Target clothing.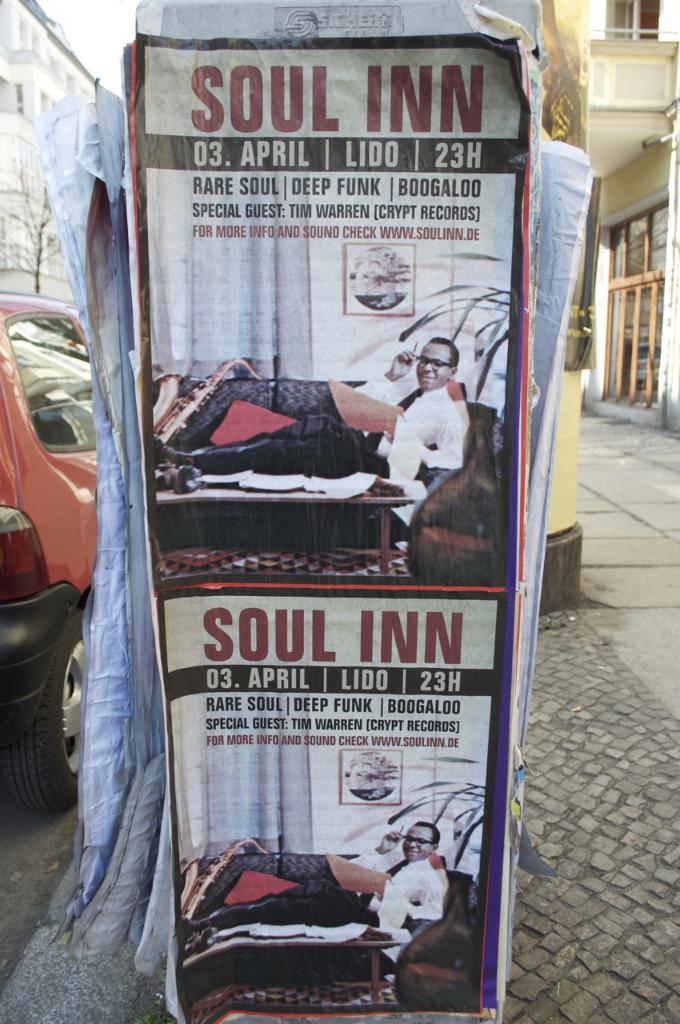
Target region: 188,850,446,943.
